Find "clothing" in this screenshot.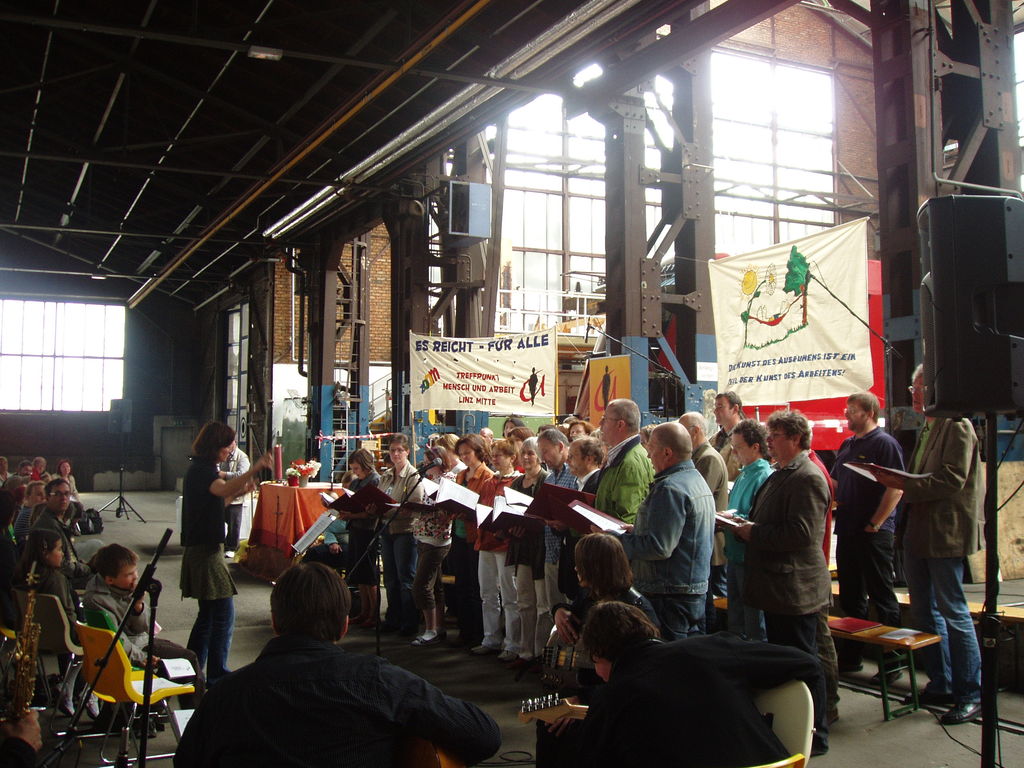
The bounding box for "clothing" is locate(555, 646, 833, 767).
